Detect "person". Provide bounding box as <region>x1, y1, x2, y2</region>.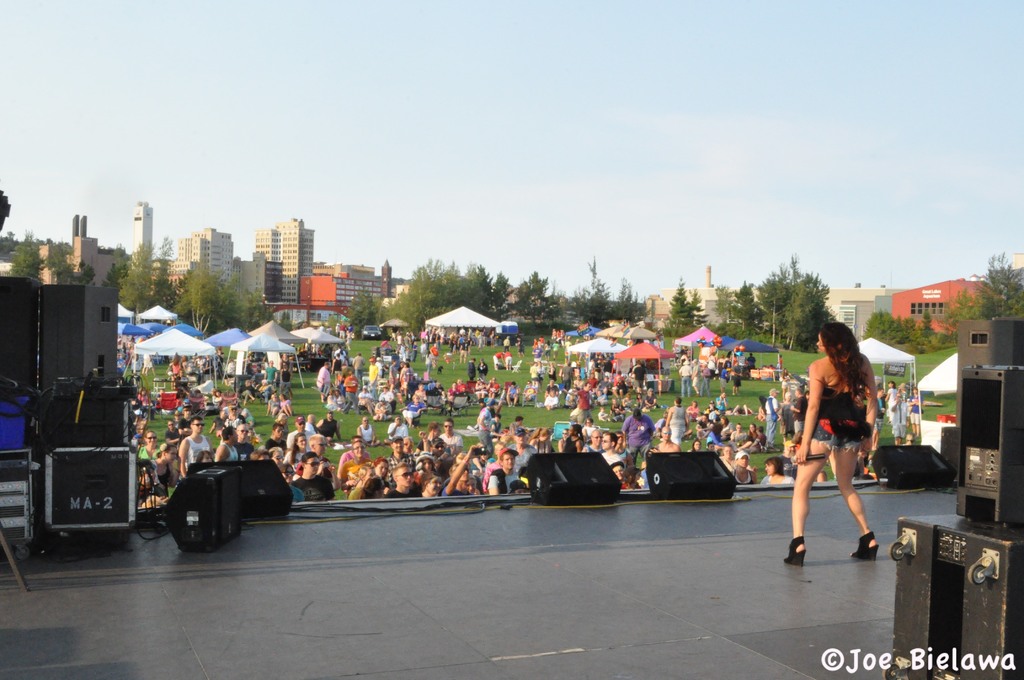
<region>330, 390, 348, 411</region>.
